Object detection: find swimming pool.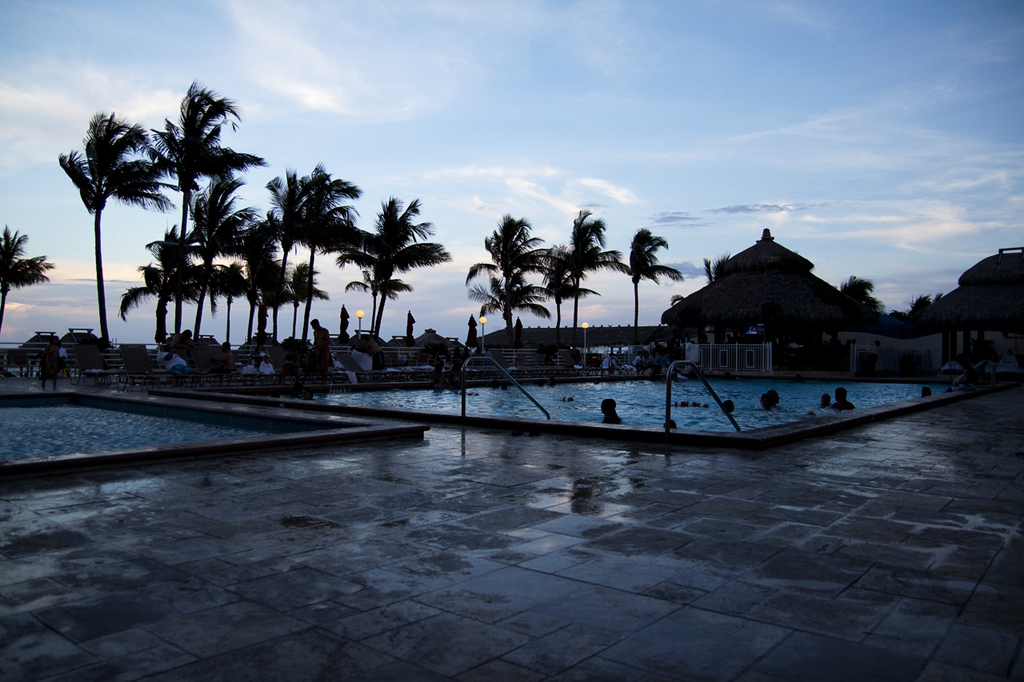
190 368 978 443.
